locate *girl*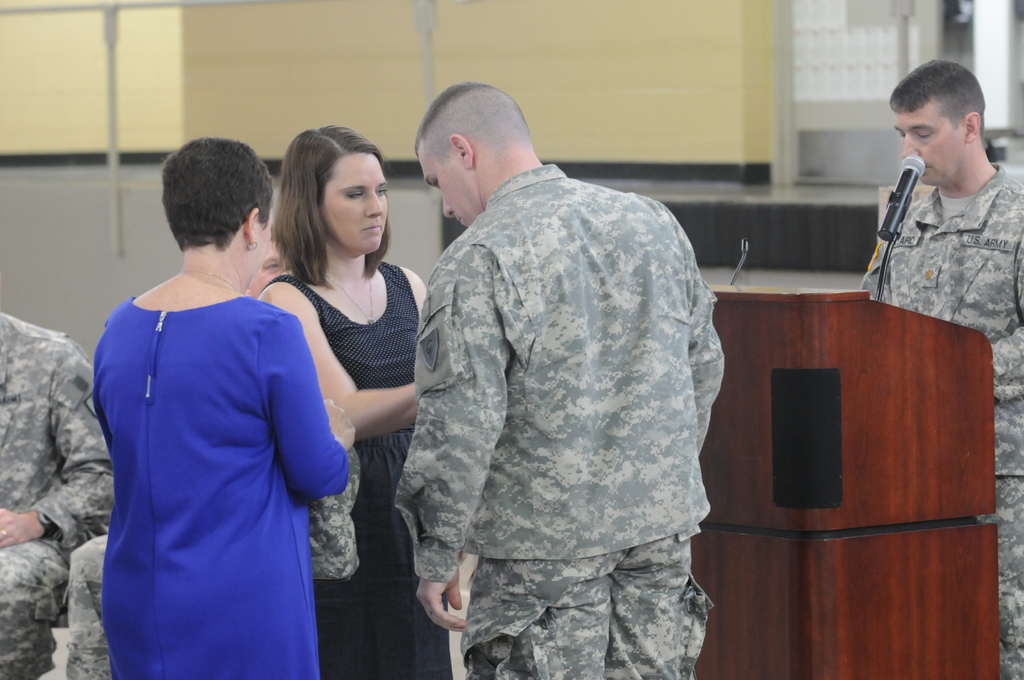
x1=95 y1=142 x2=349 y2=679
